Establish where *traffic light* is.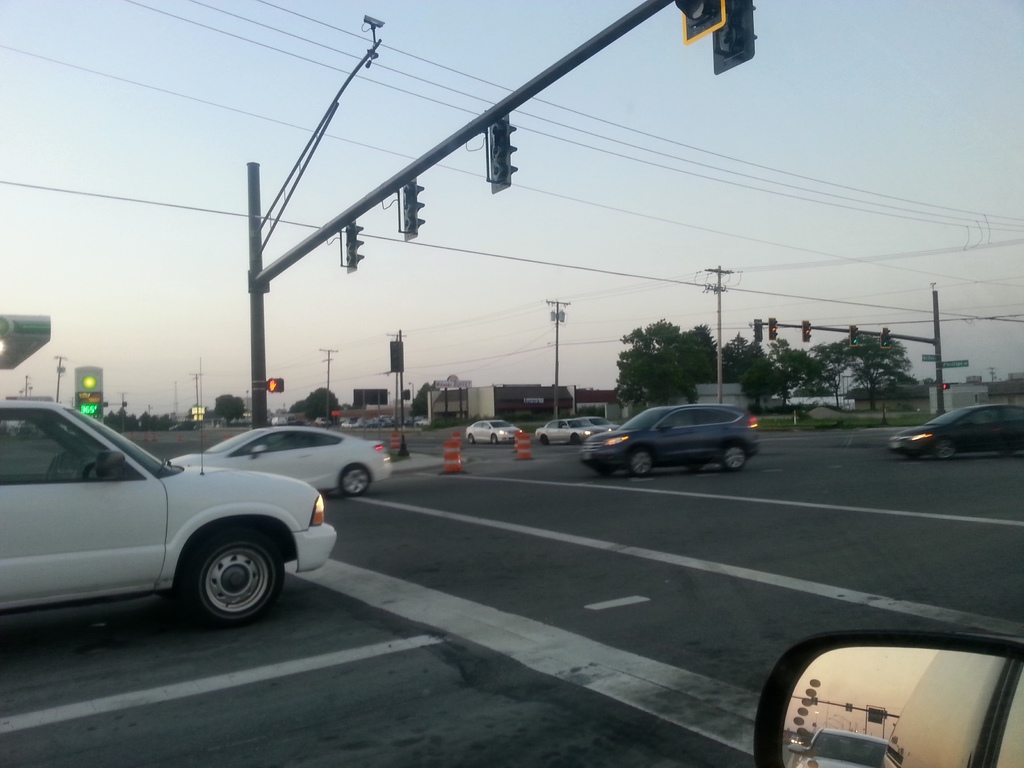
Established at 881:328:890:349.
